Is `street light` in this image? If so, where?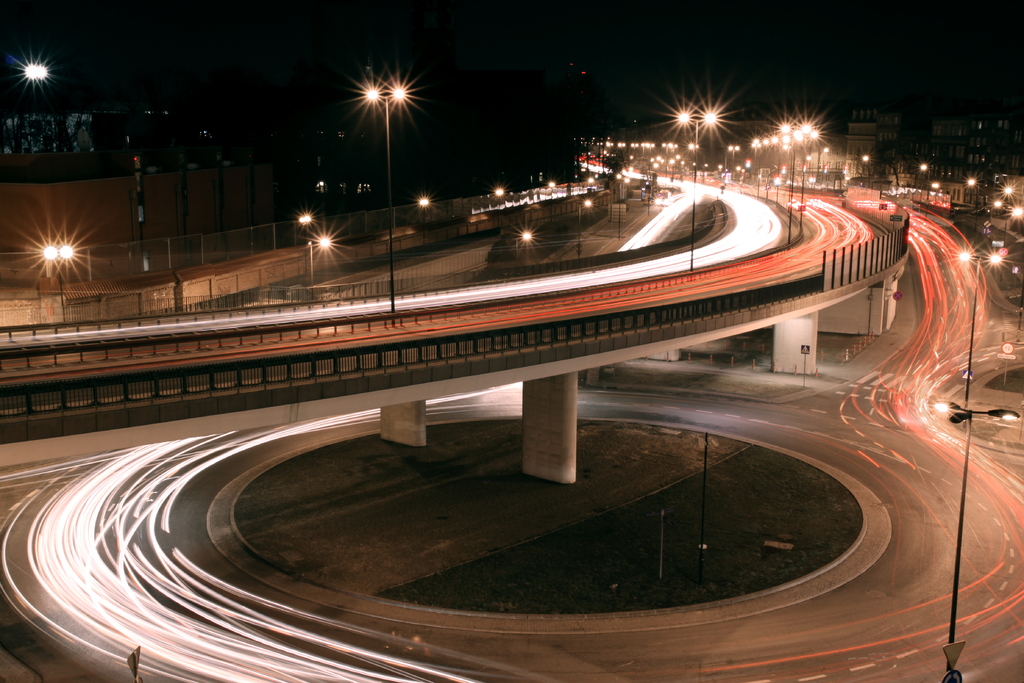
Yes, at 935,400,1020,664.
